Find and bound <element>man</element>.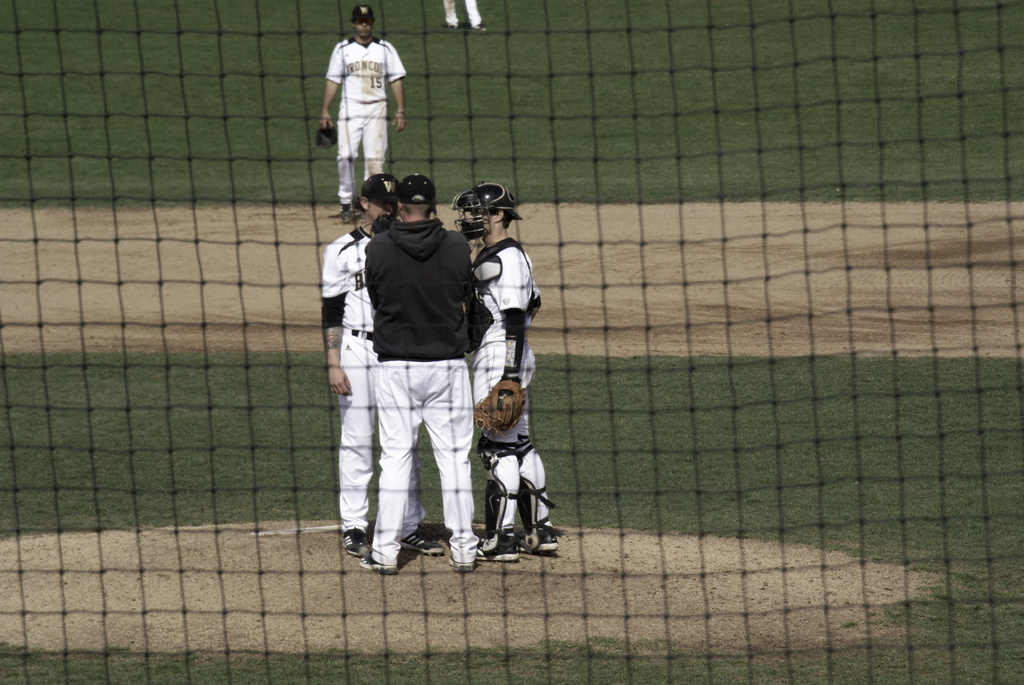
Bound: pyautogui.locateOnScreen(312, 174, 451, 567).
